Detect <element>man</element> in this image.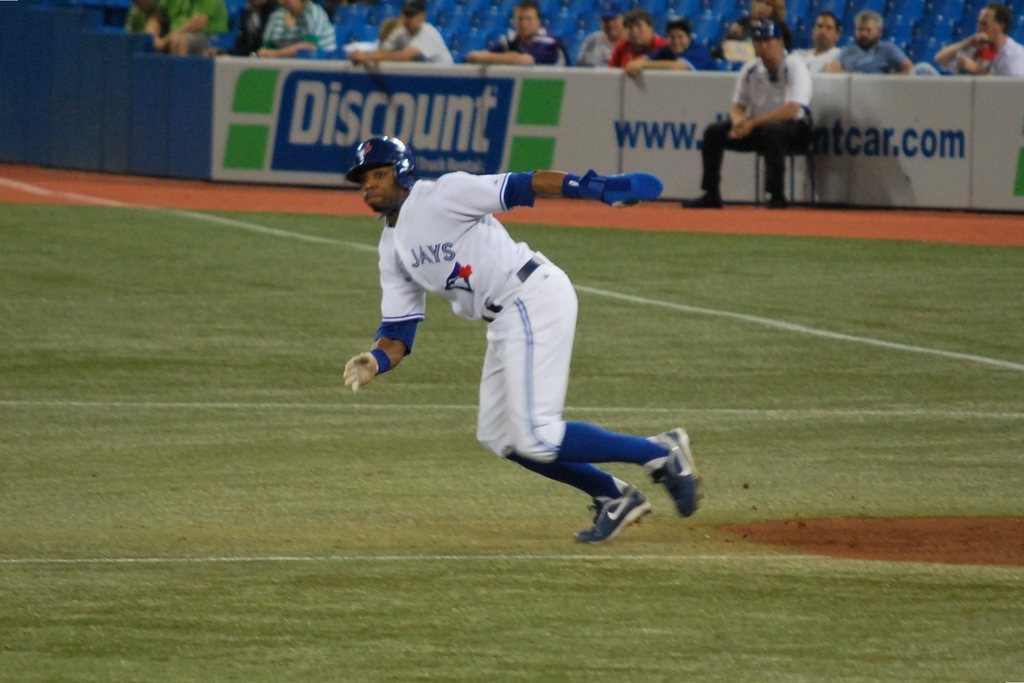
Detection: x1=566 y1=0 x2=632 y2=79.
